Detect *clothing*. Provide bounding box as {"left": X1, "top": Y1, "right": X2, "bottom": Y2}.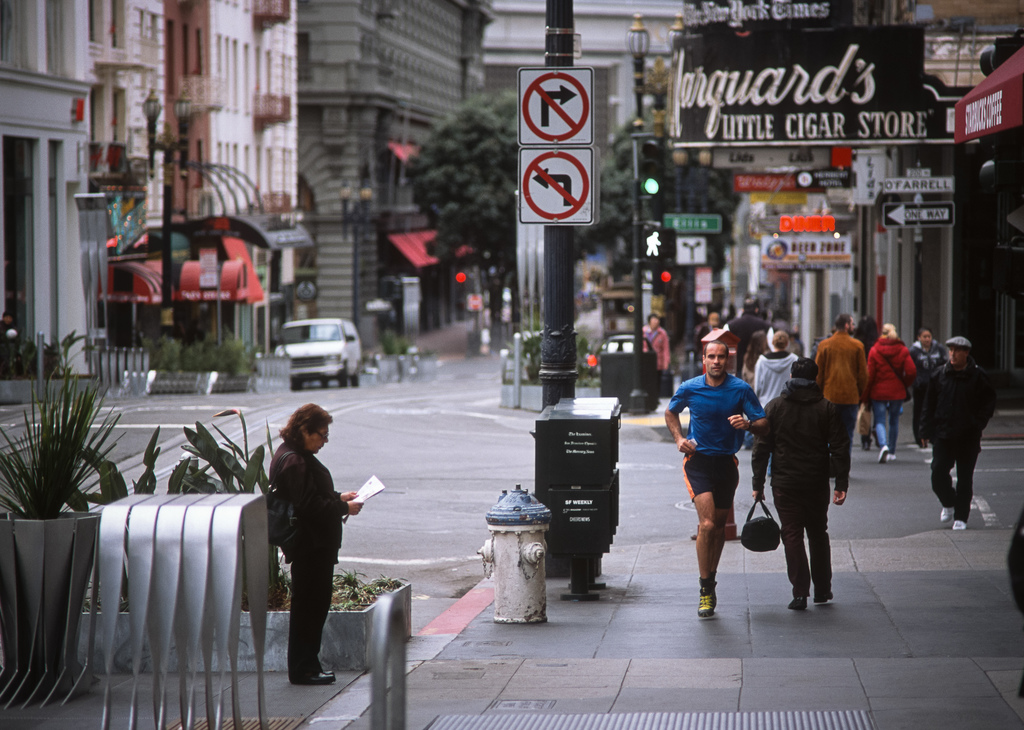
{"left": 865, "top": 335, "right": 917, "bottom": 451}.
